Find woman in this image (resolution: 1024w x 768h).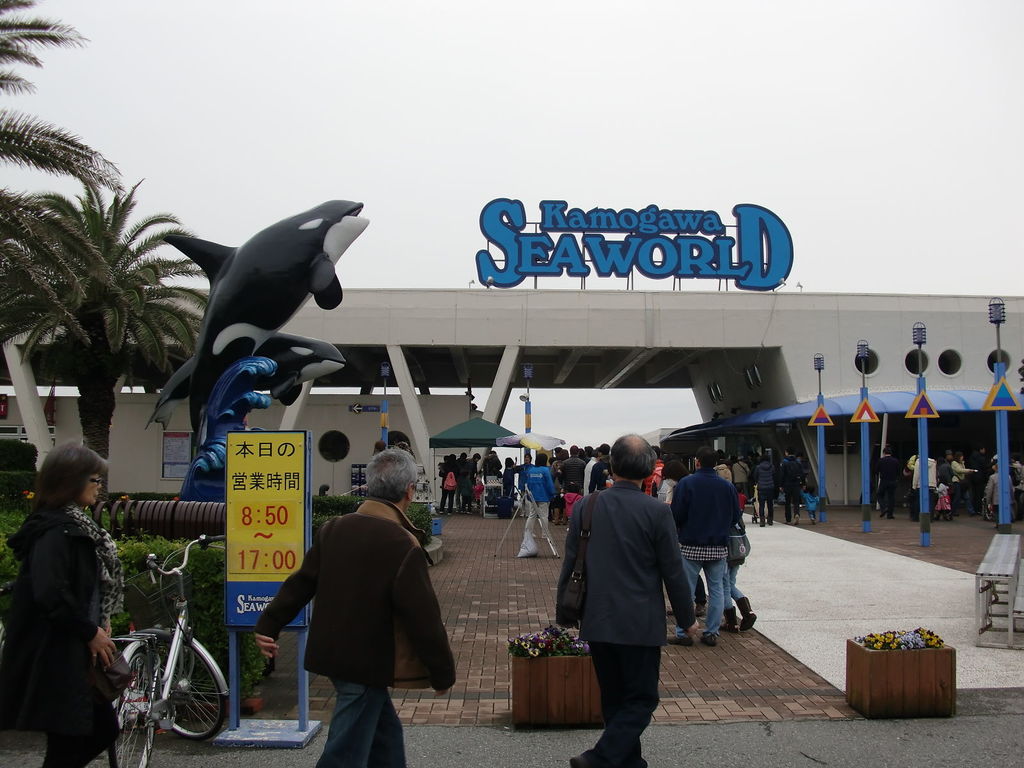
box=[660, 460, 708, 620].
